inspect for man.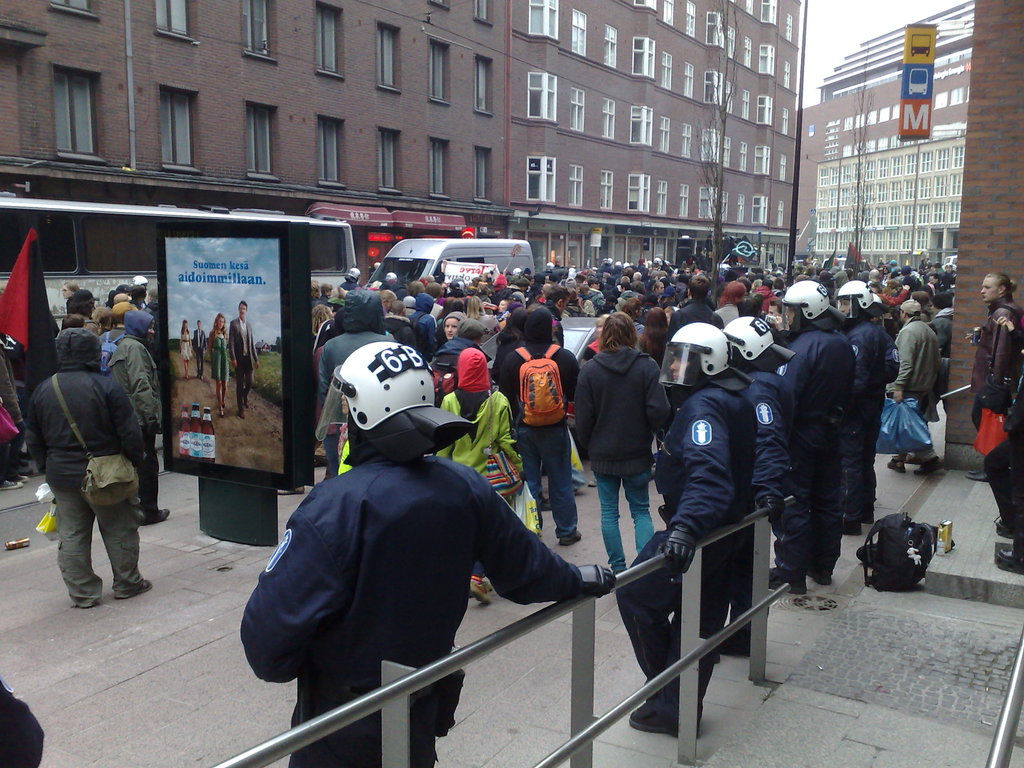
Inspection: [500, 312, 591, 536].
